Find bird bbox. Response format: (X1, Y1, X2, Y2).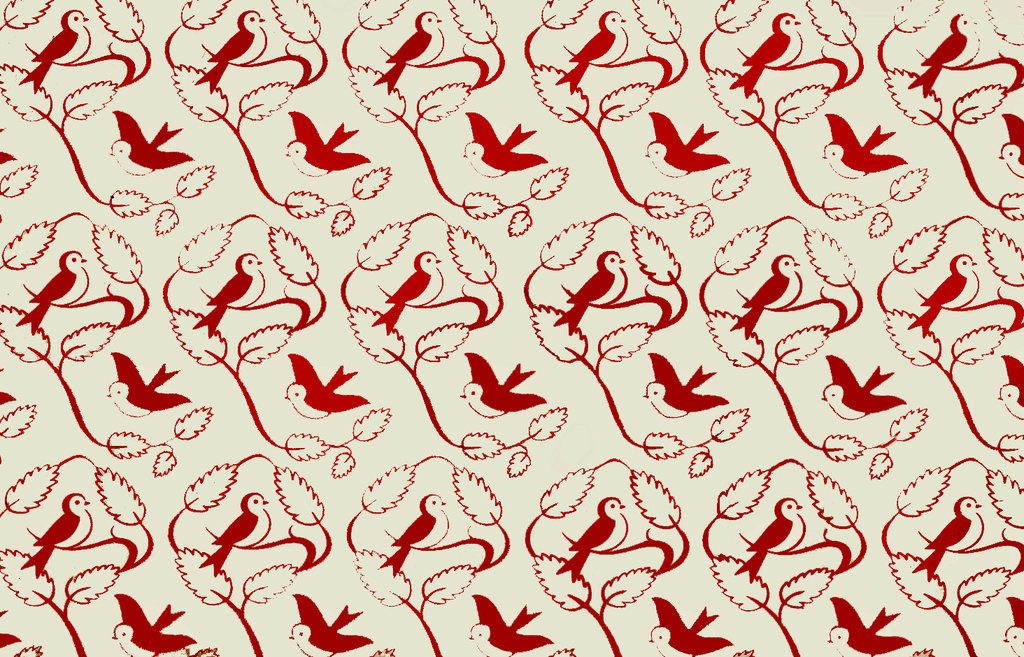
(194, 6, 269, 96).
